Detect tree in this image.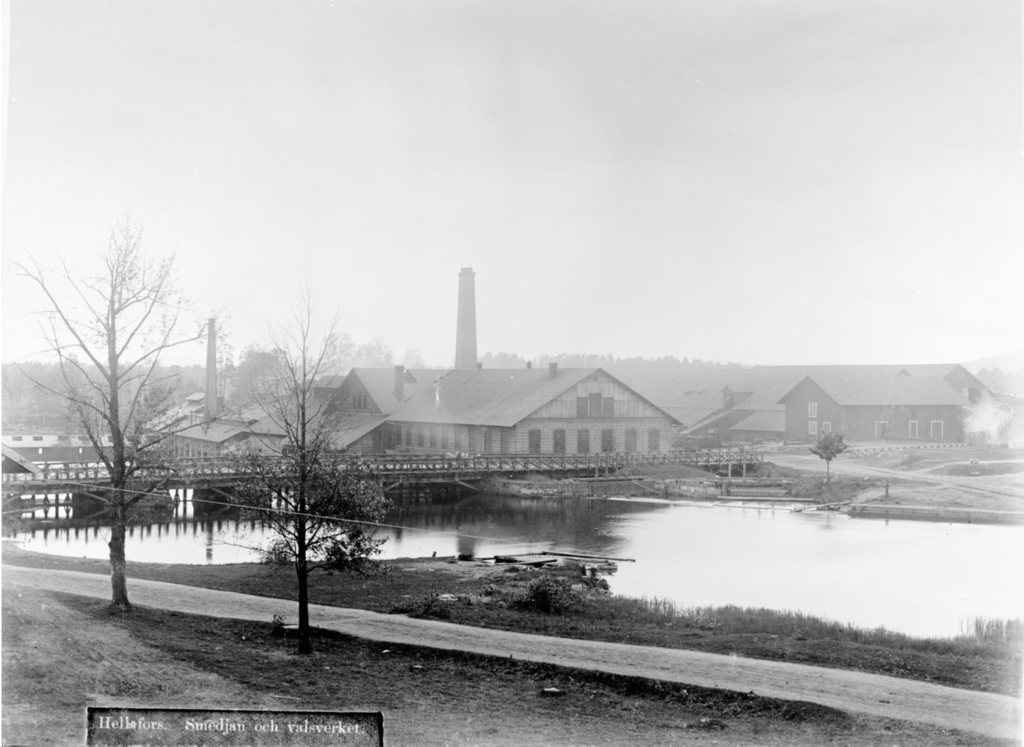
Detection: locate(227, 289, 355, 656).
